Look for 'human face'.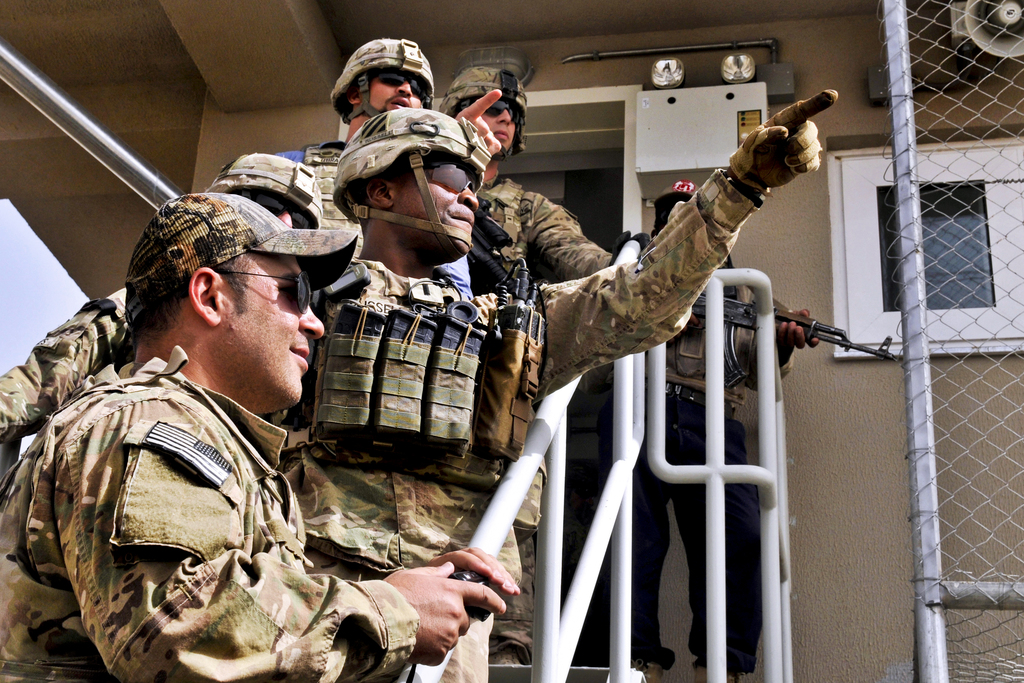
Found: [394, 156, 481, 269].
